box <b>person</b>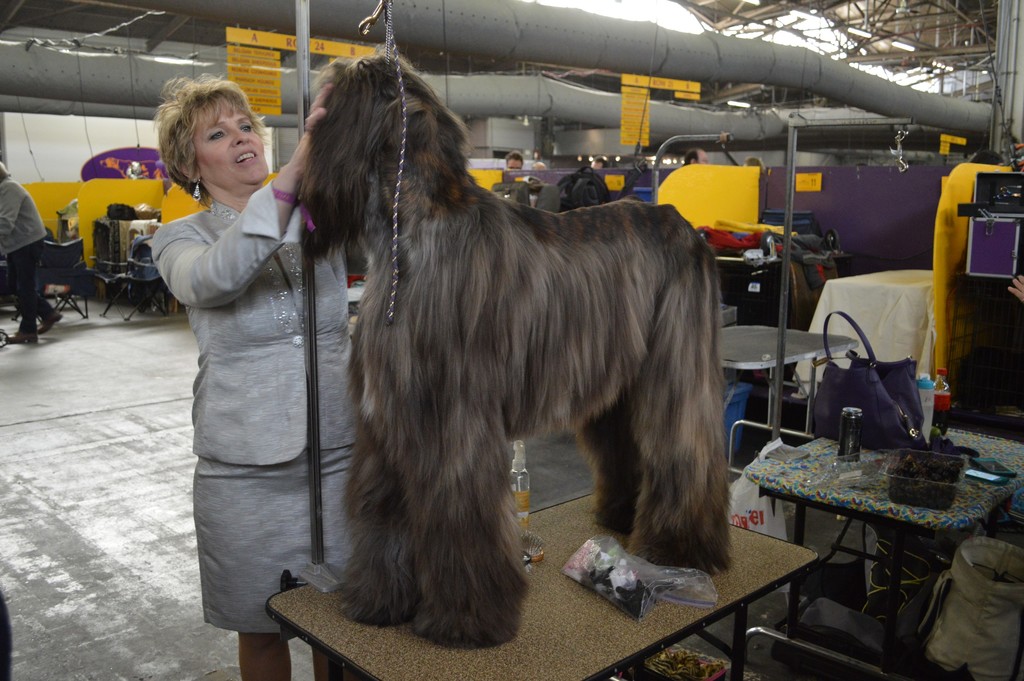
region(150, 74, 354, 680)
